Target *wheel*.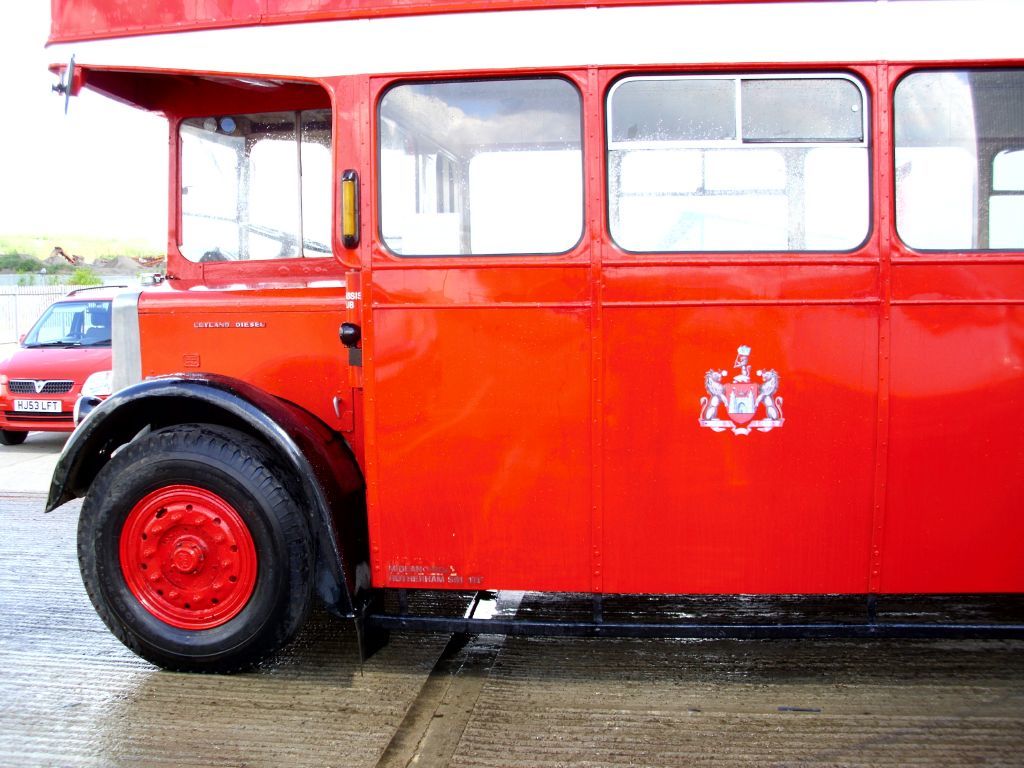
Target region: Rect(0, 424, 33, 443).
